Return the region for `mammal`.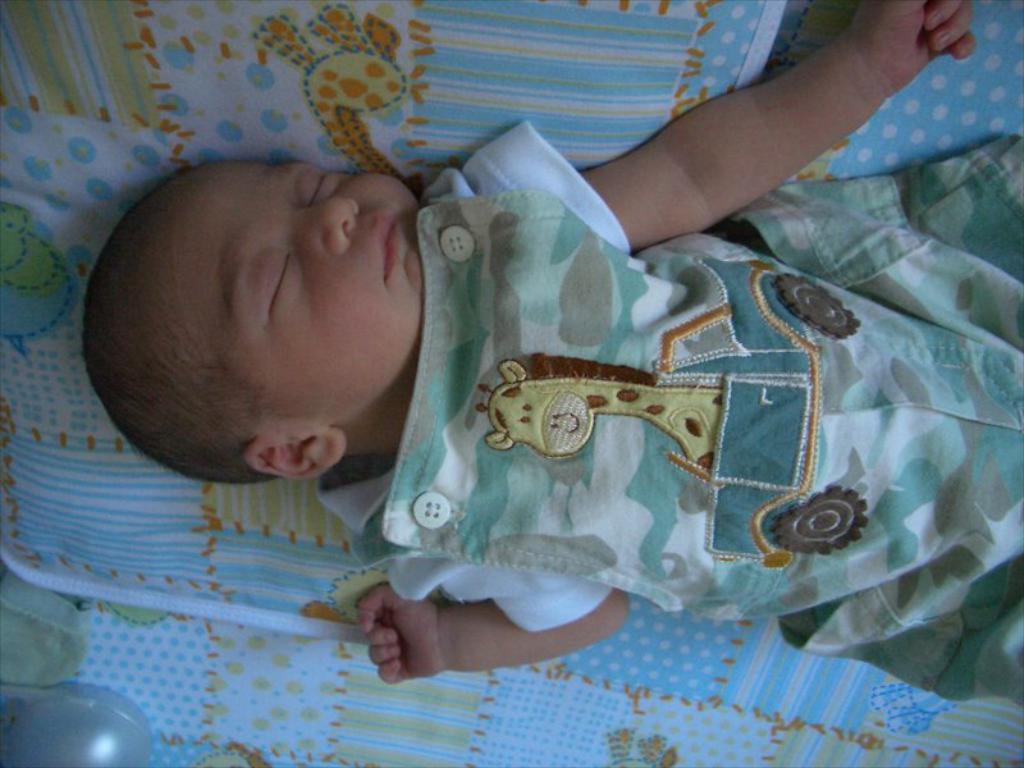
region(72, 0, 1023, 713).
